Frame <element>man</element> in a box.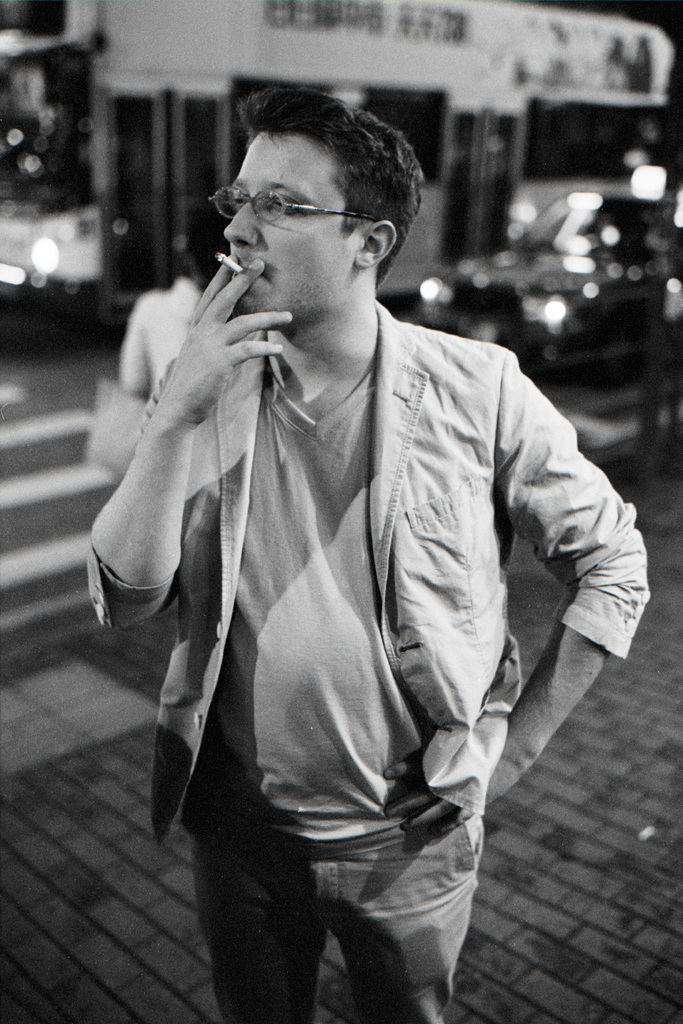
BBox(91, 81, 639, 998).
